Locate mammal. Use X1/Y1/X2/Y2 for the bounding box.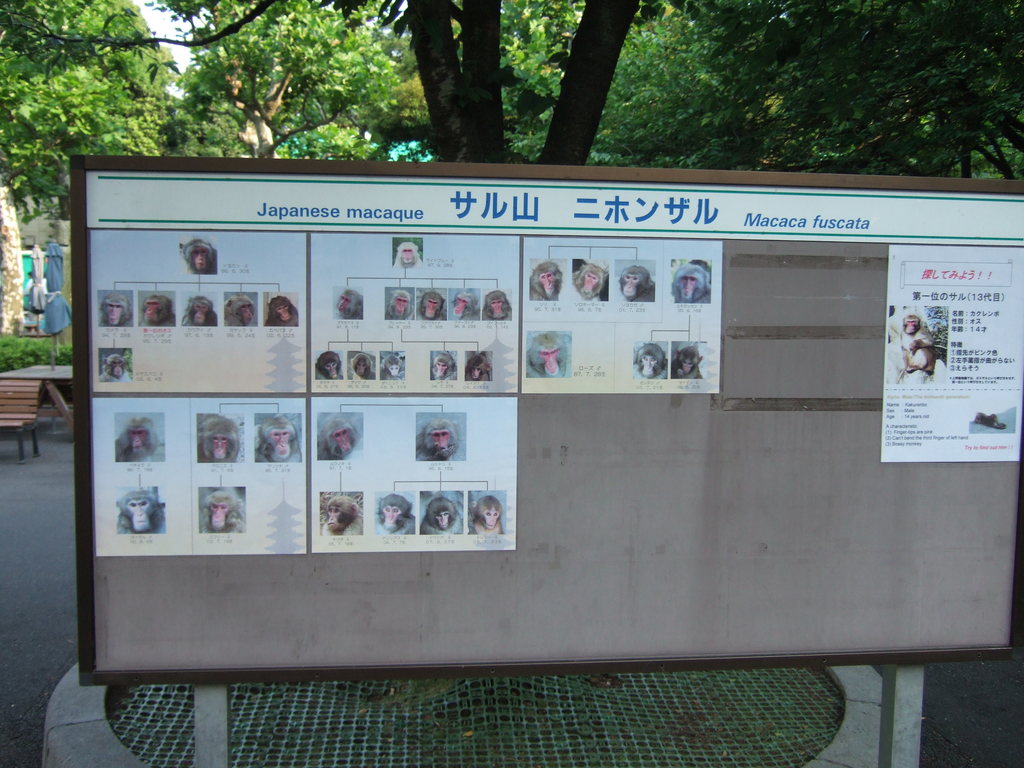
351/350/375/379.
